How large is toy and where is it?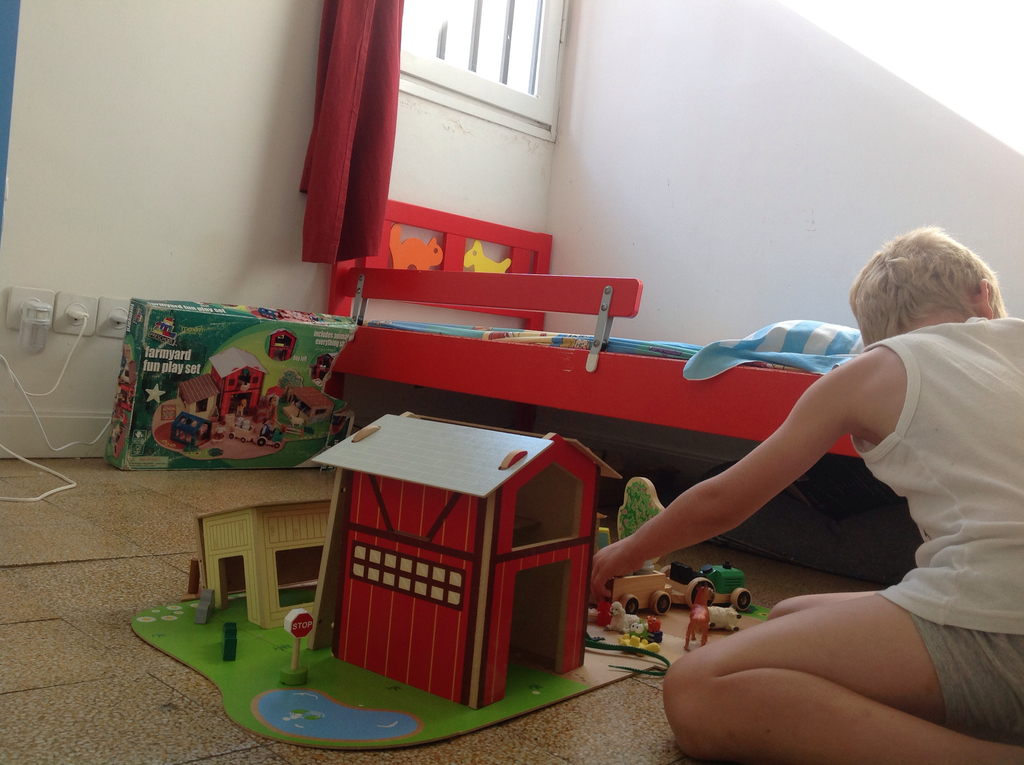
Bounding box: box=[646, 617, 669, 645].
